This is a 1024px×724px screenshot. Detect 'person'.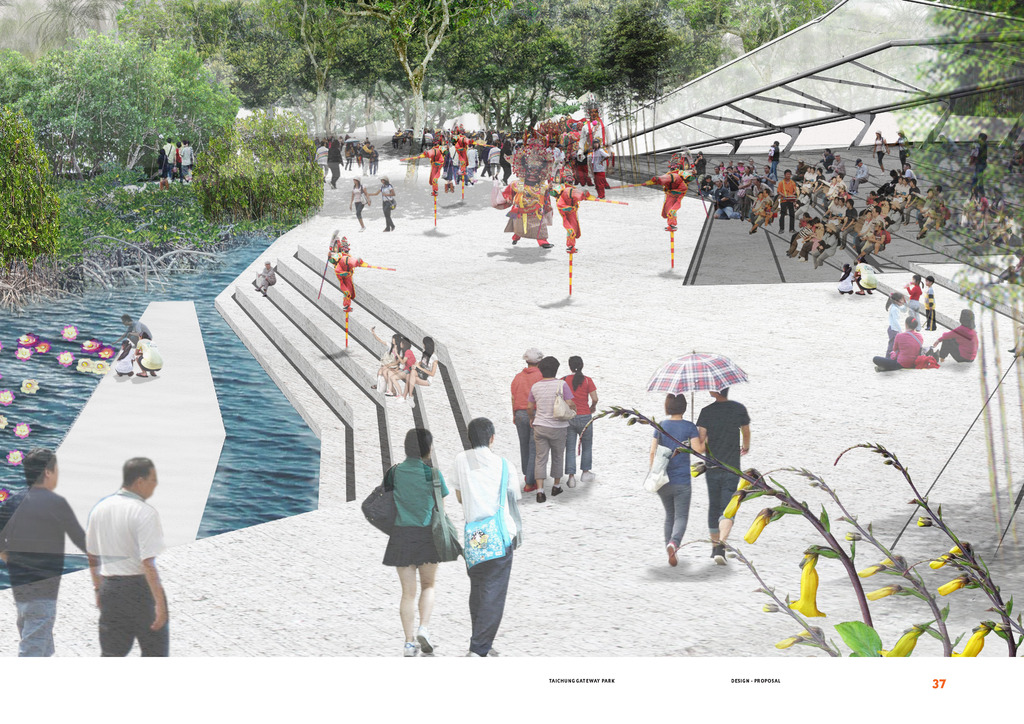
646,383,704,566.
